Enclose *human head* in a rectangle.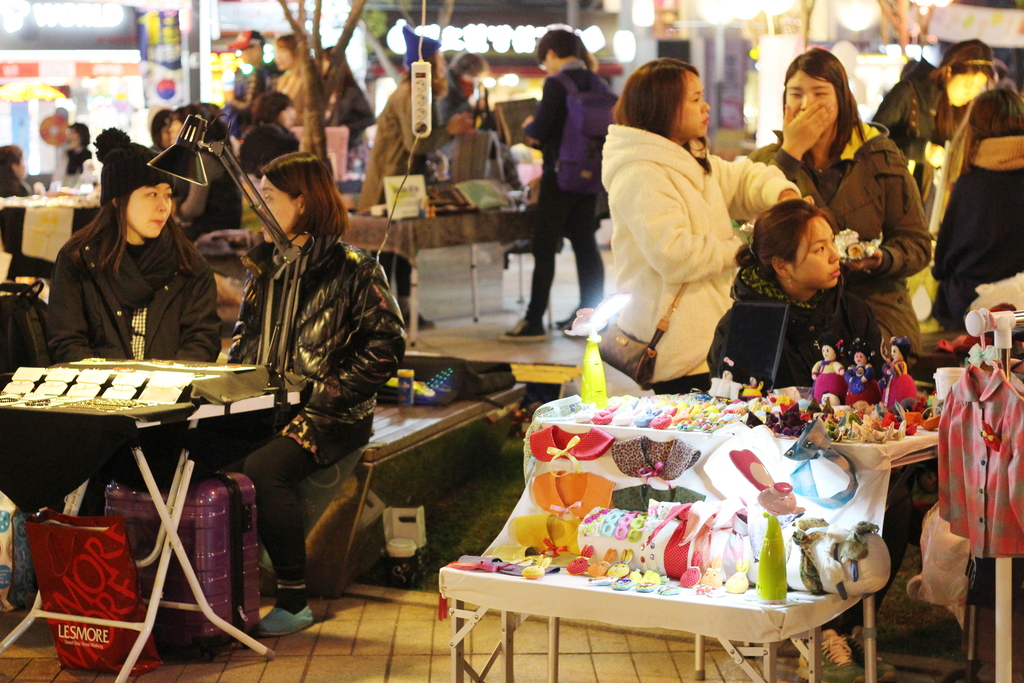
[400, 23, 447, 77].
